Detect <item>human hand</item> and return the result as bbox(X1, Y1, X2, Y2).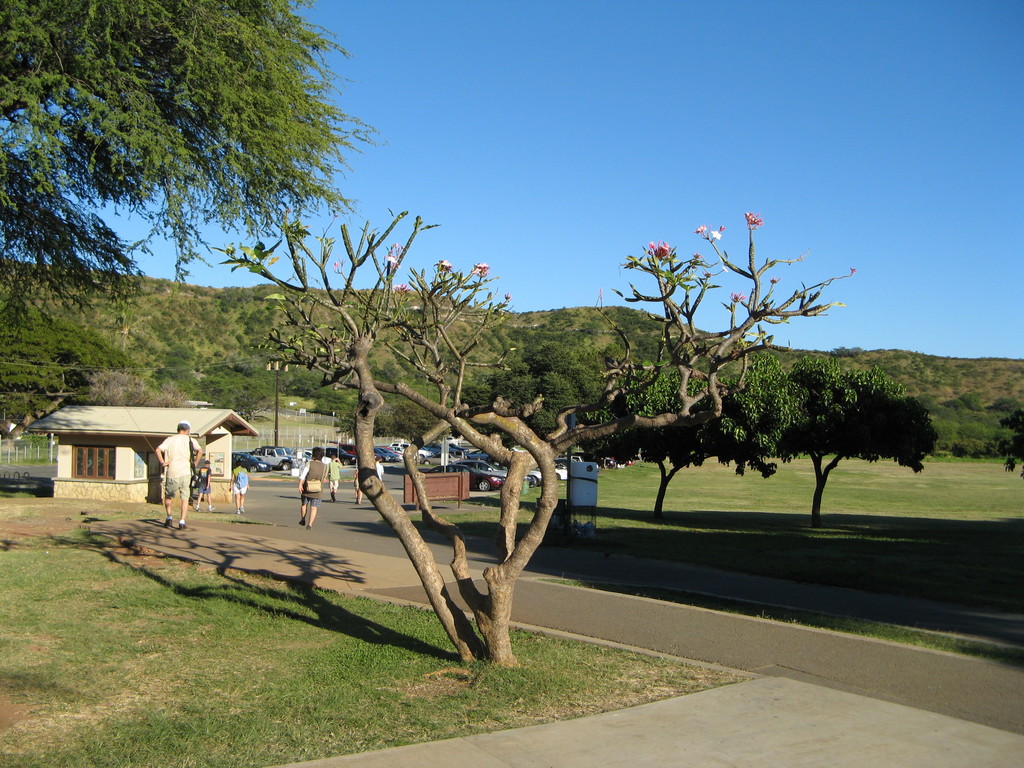
bbox(163, 461, 170, 468).
